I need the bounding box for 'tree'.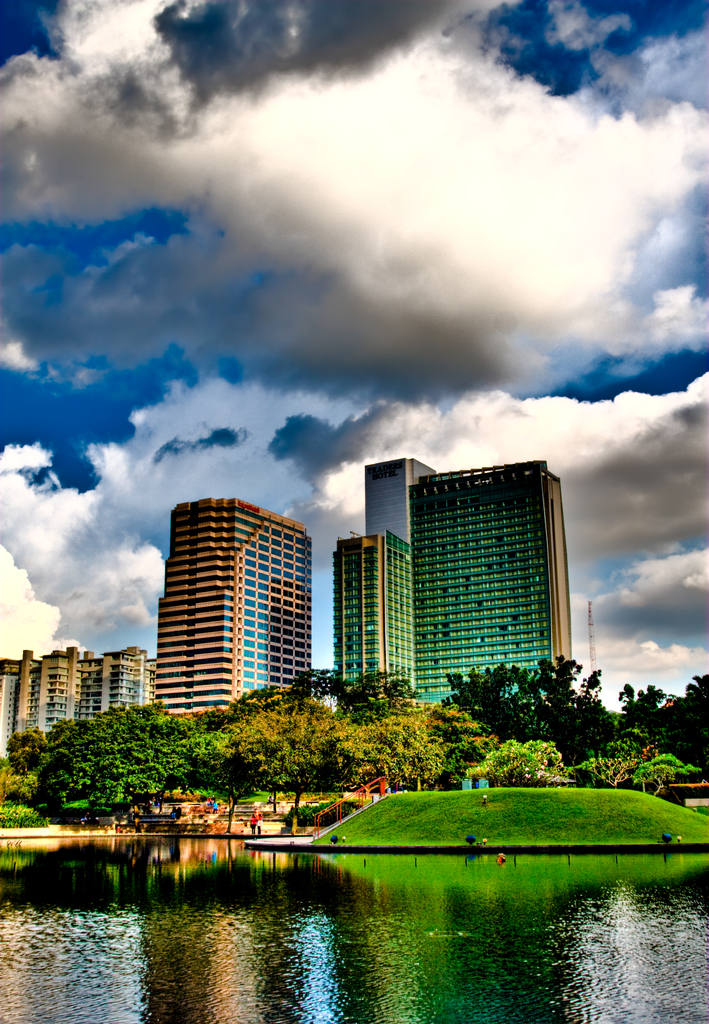
Here it is: (0,705,218,822).
